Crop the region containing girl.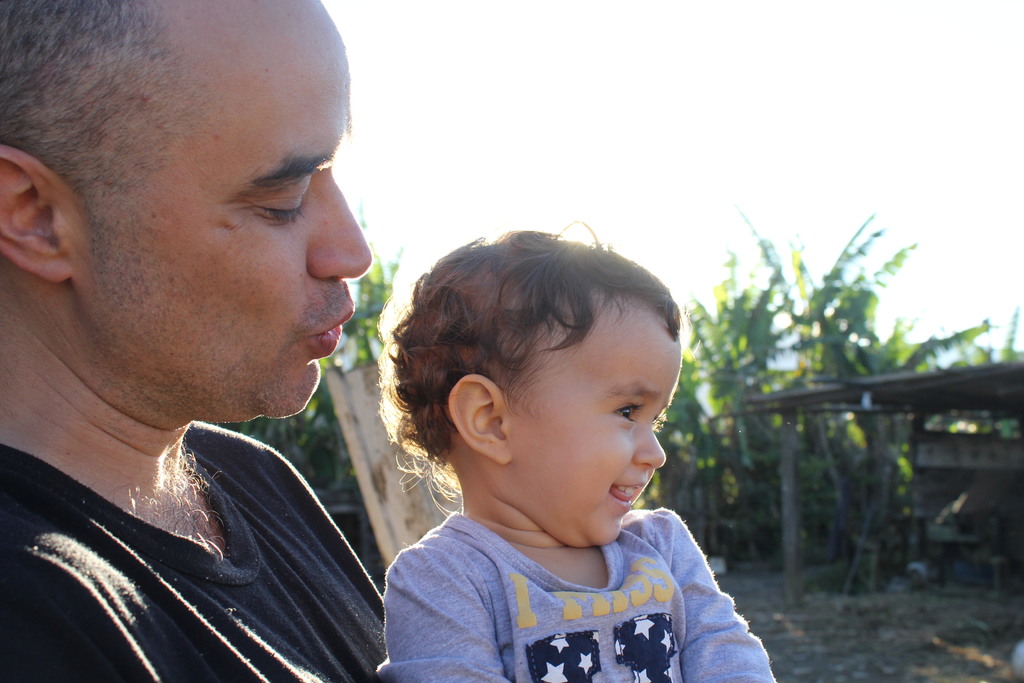
Crop region: bbox=(382, 217, 776, 682).
